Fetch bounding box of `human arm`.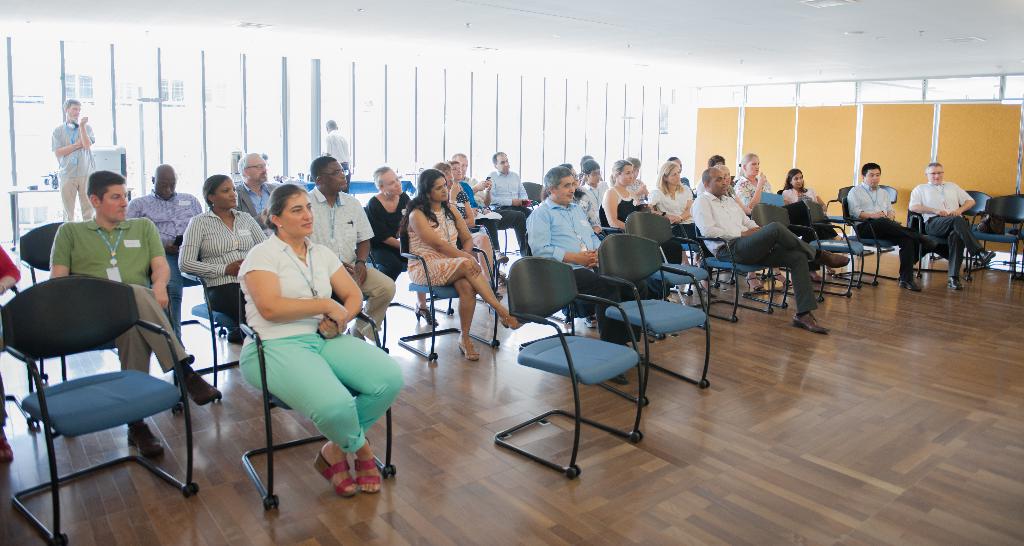
Bbox: 813 188 826 211.
